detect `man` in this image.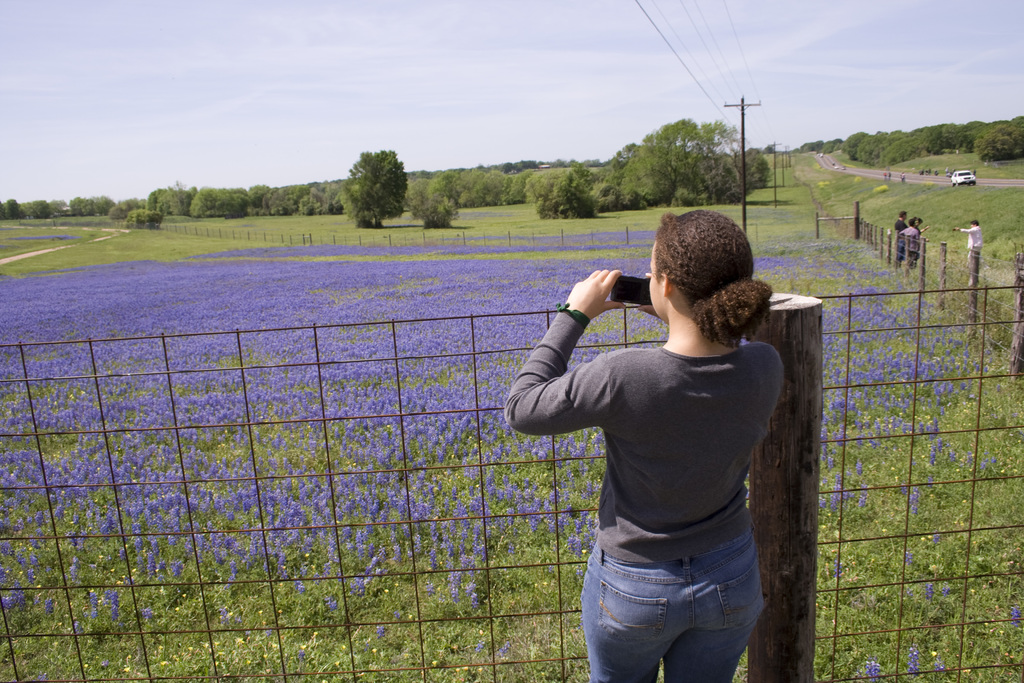
Detection: rect(896, 211, 908, 256).
